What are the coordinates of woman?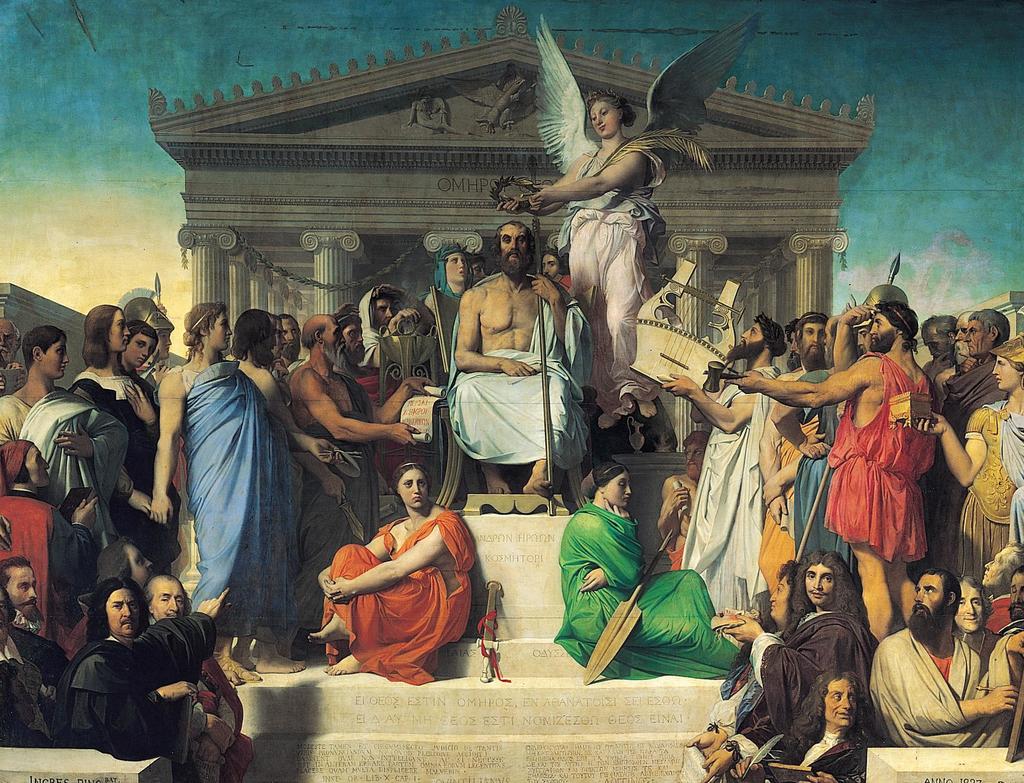
(x1=555, y1=460, x2=752, y2=690).
